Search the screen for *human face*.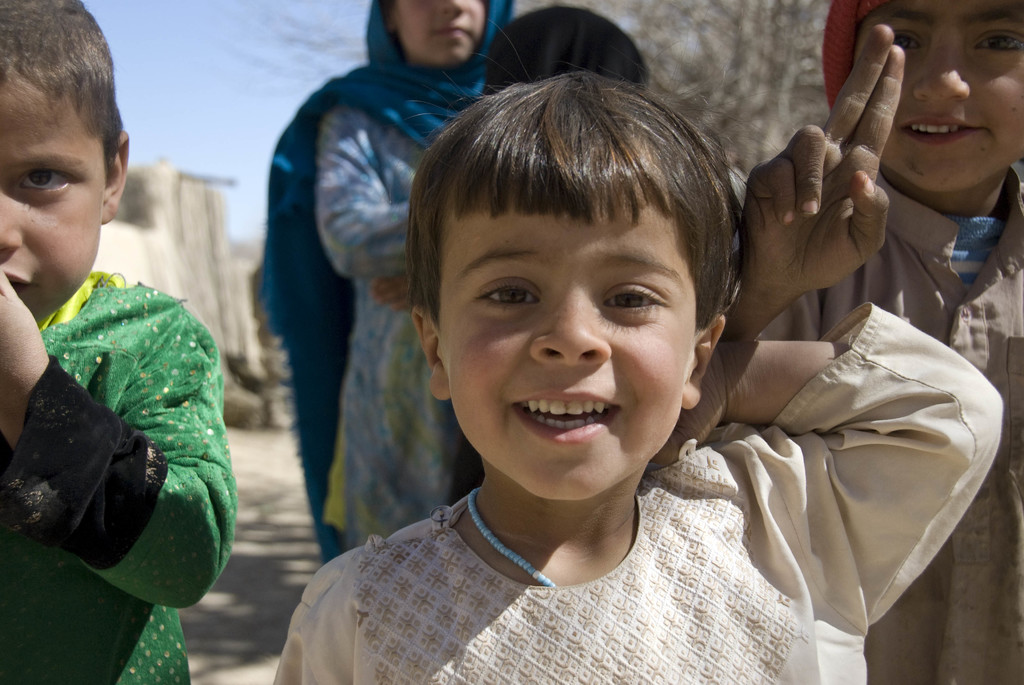
Found at bbox=[400, 0, 484, 61].
